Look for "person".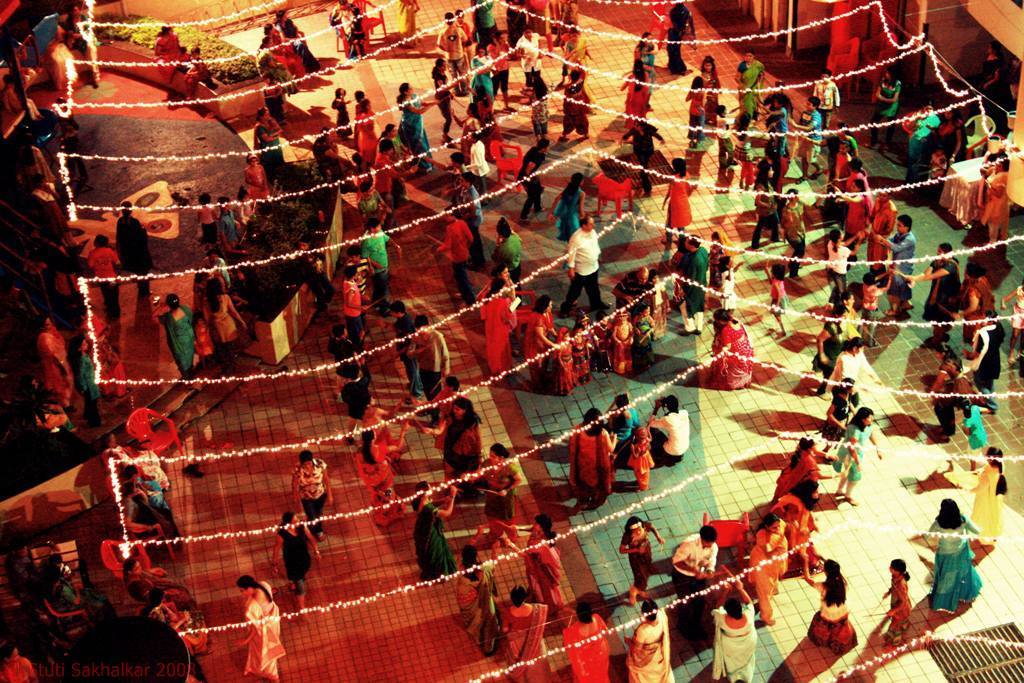
Found: Rect(794, 548, 859, 649).
